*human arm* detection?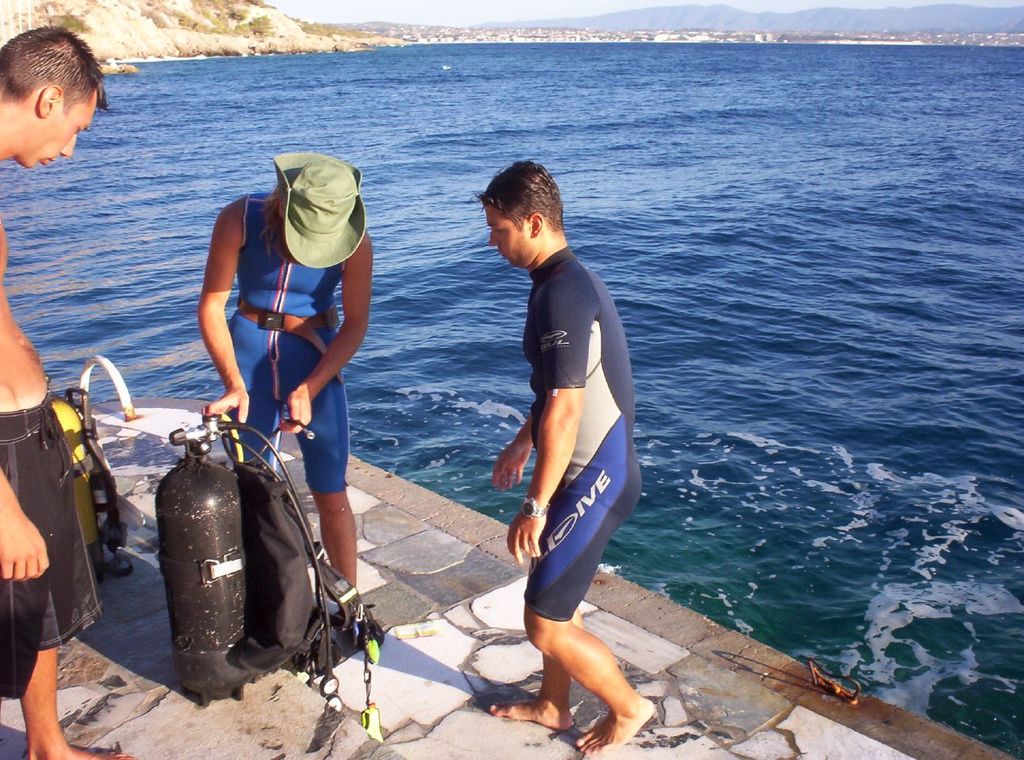
Rect(506, 301, 592, 566)
